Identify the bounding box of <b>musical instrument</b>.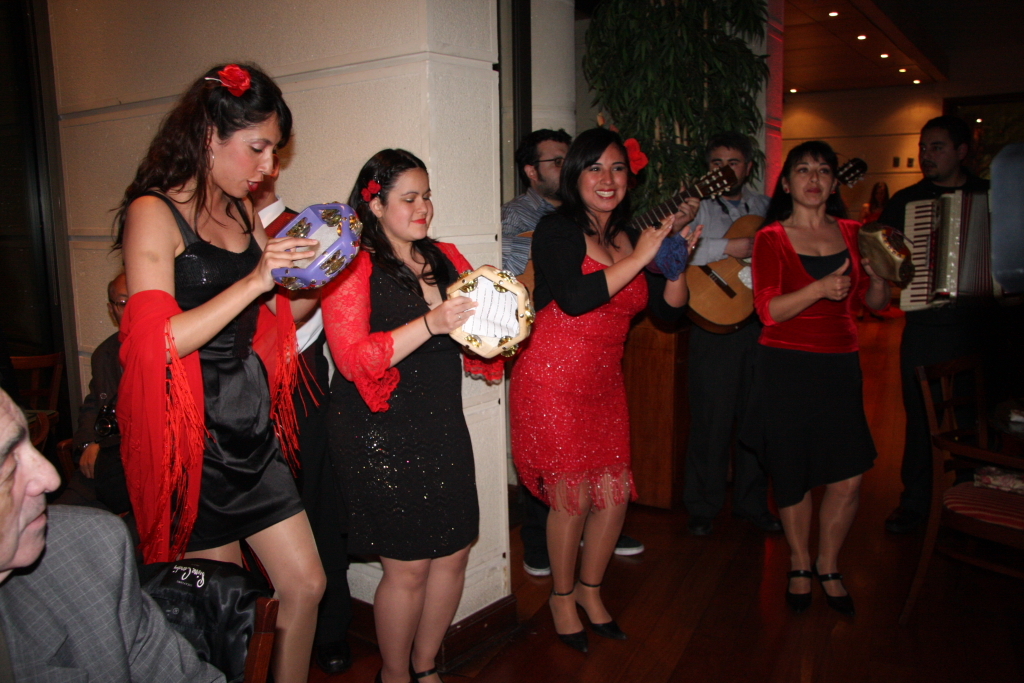
[left=682, top=157, right=868, bottom=347].
